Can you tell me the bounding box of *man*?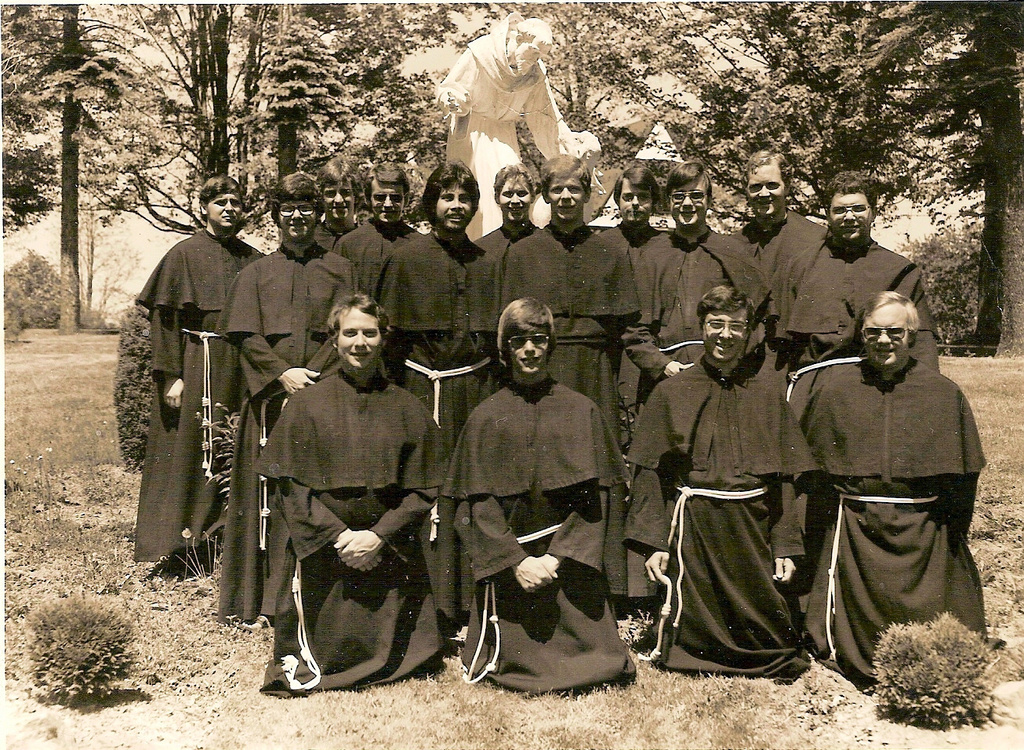
{"x1": 804, "y1": 286, "x2": 983, "y2": 686}.
